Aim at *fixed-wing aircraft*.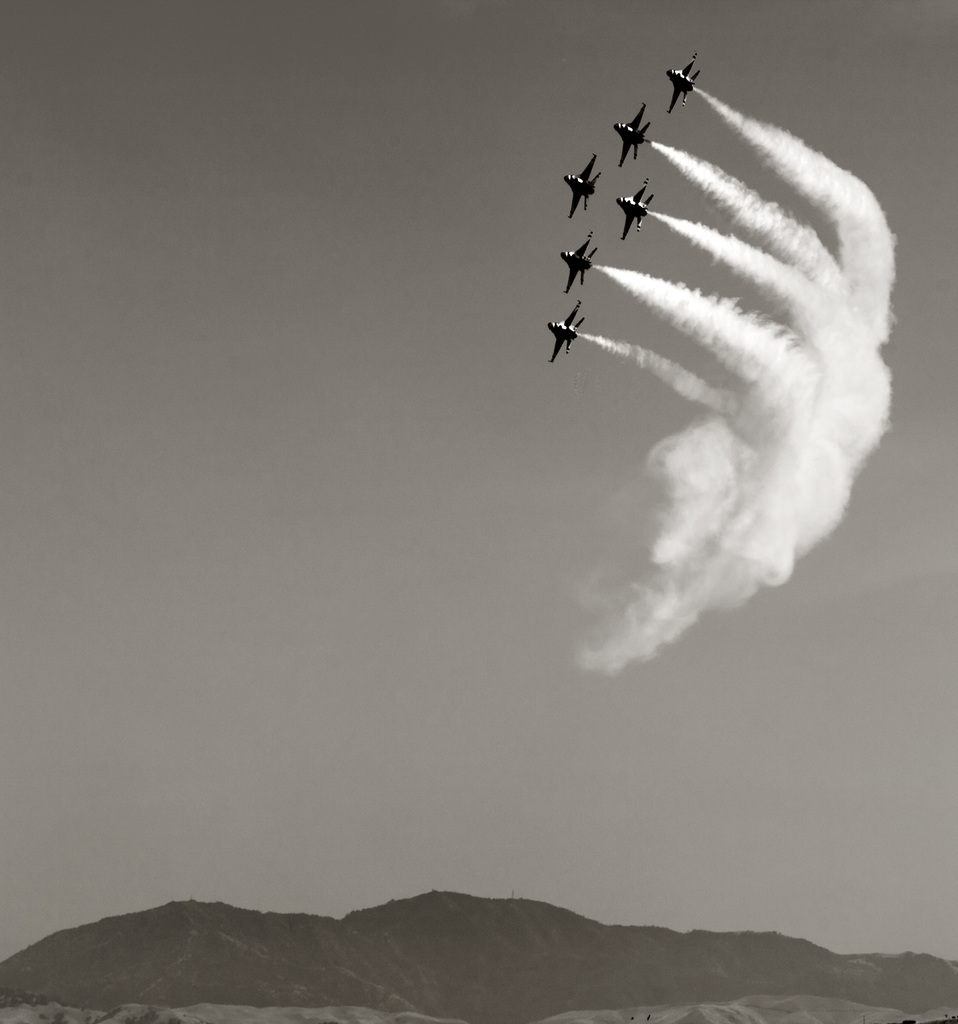
Aimed at Rect(616, 173, 655, 241).
